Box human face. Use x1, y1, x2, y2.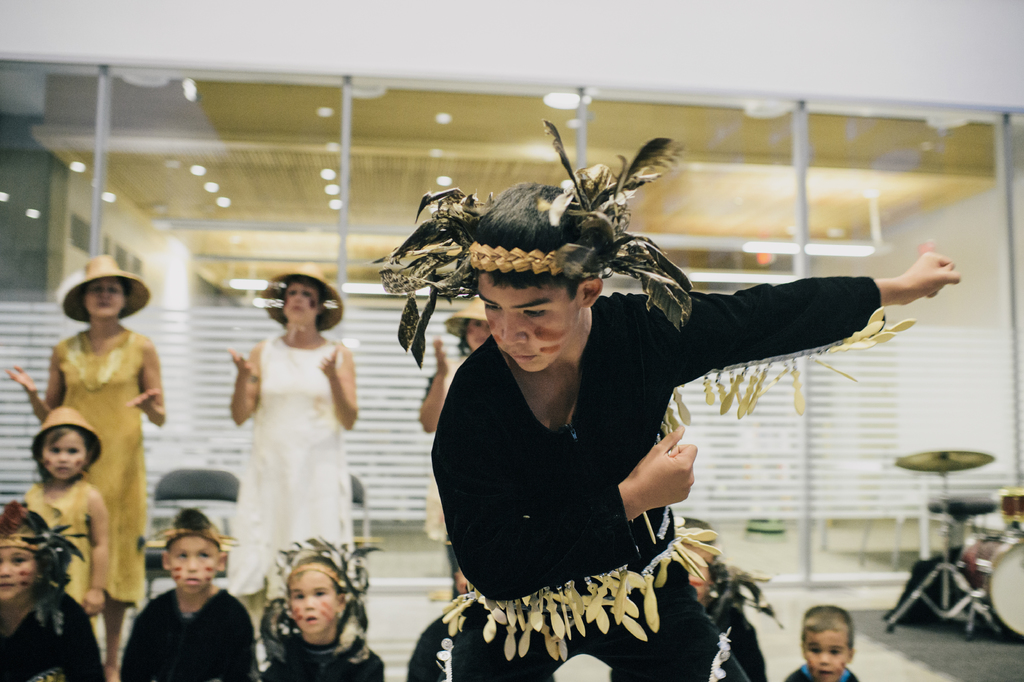
474, 285, 578, 376.
